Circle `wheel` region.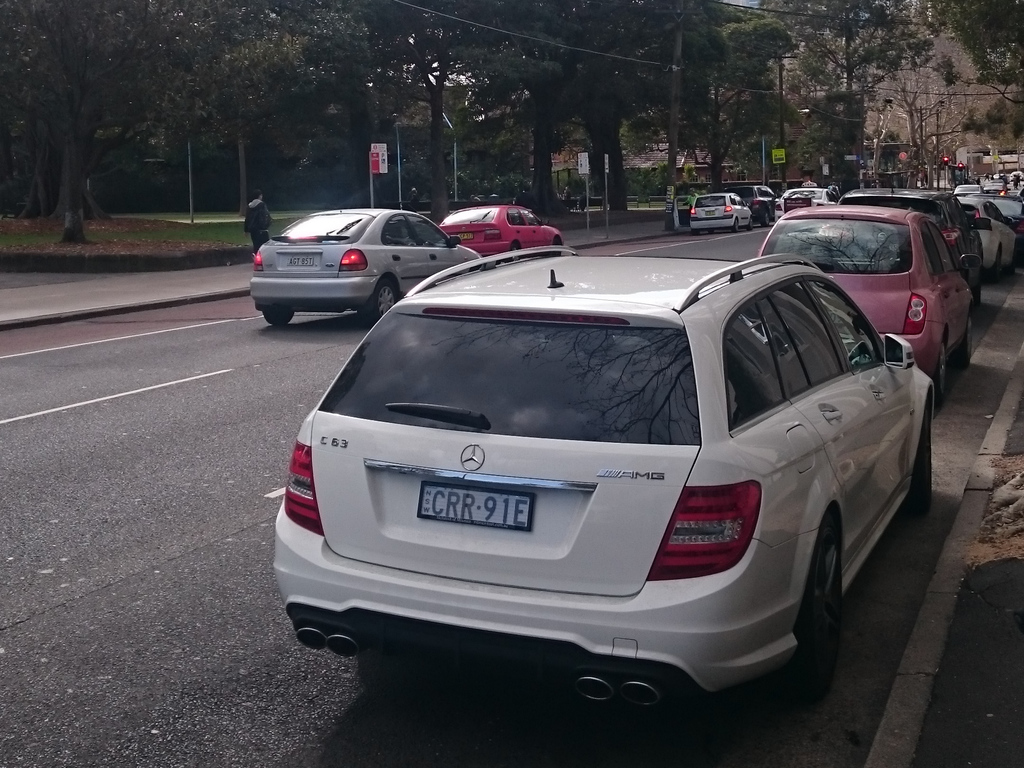
Region: bbox=(913, 396, 934, 515).
